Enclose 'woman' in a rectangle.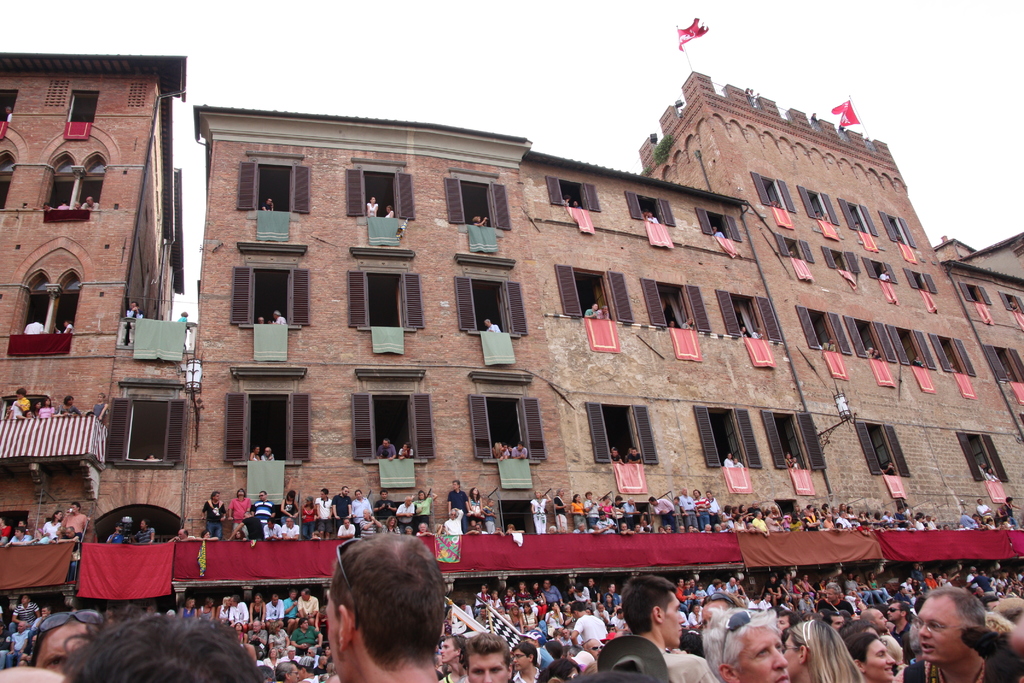
(216,595,230,625).
